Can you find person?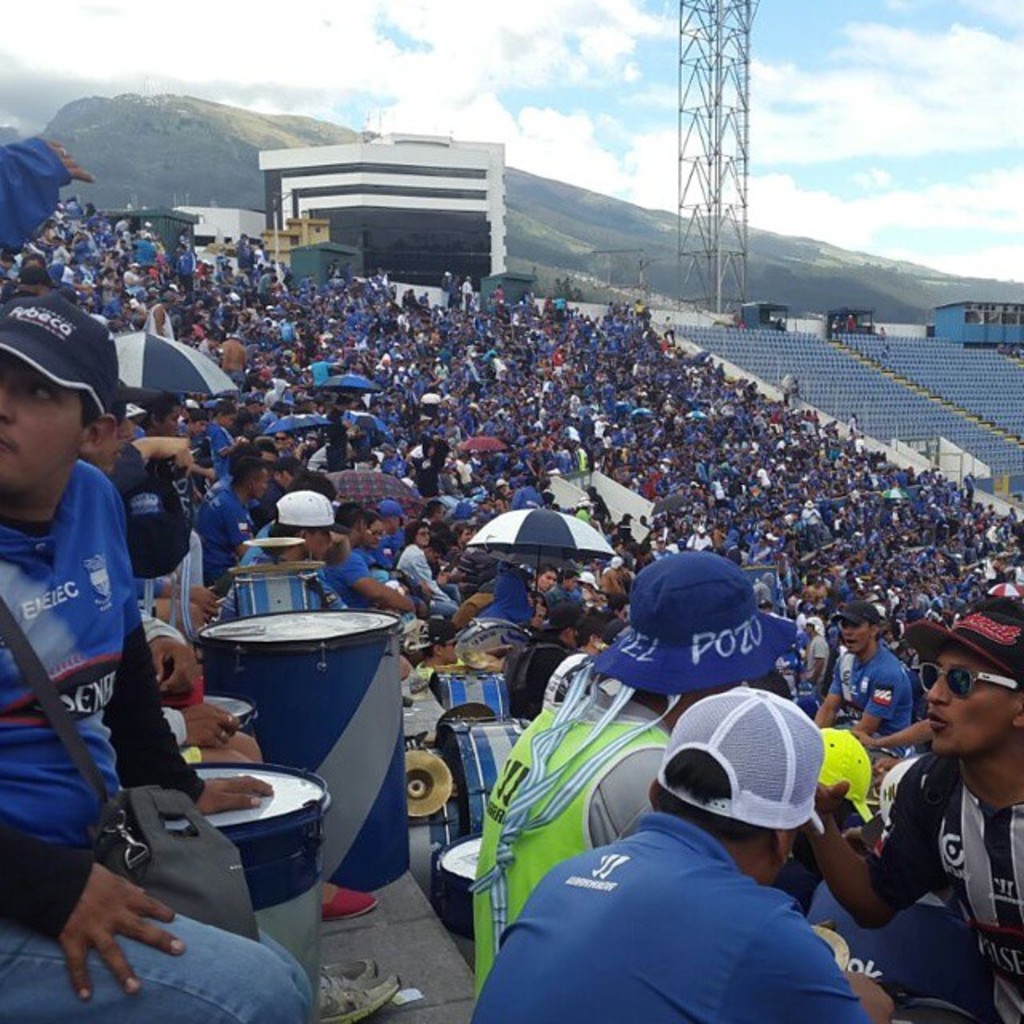
Yes, bounding box: <box>467,688,894,1022</box>.
